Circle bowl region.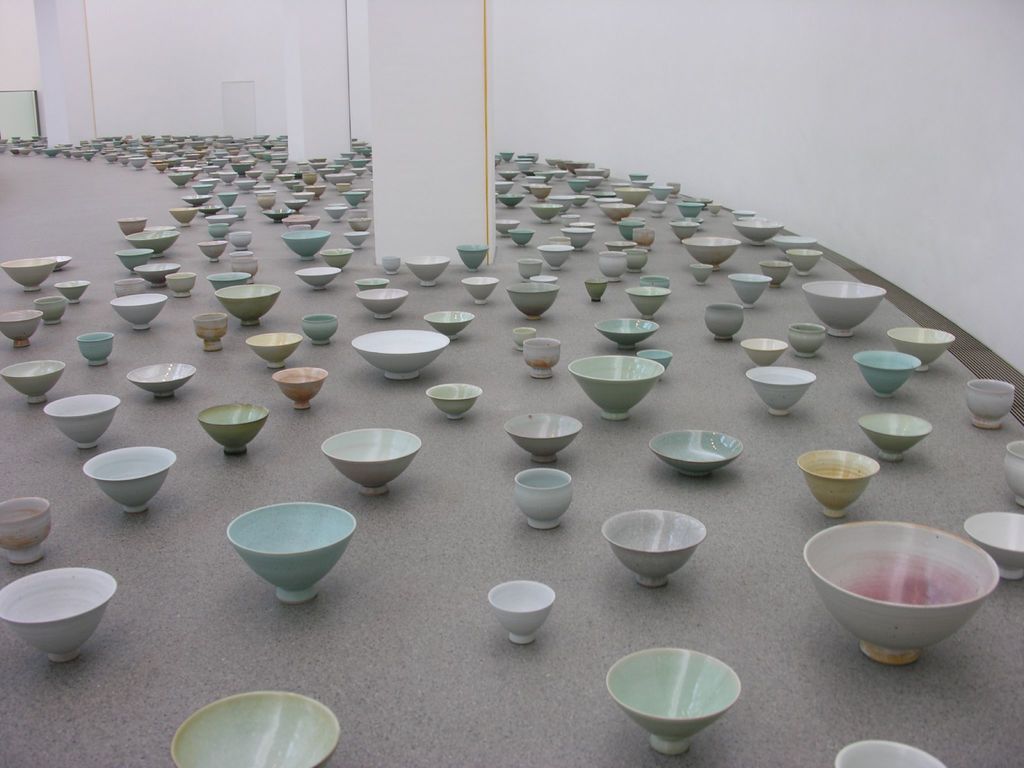
Region: detection(129, 228, 181, 257).
